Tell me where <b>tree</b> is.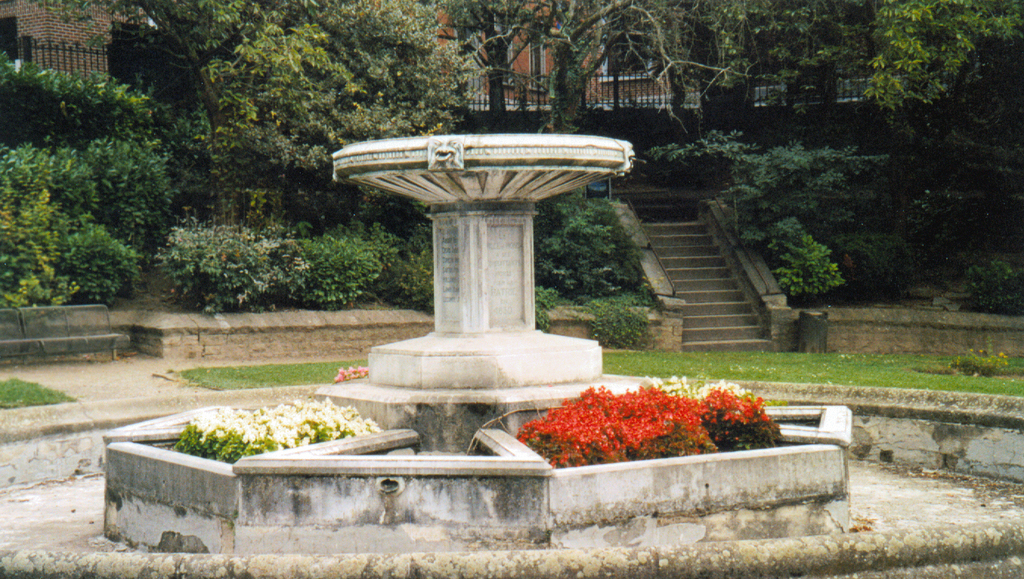
<b>tree</b> is at x1=0, y1=0, x2=490, y2=320.
